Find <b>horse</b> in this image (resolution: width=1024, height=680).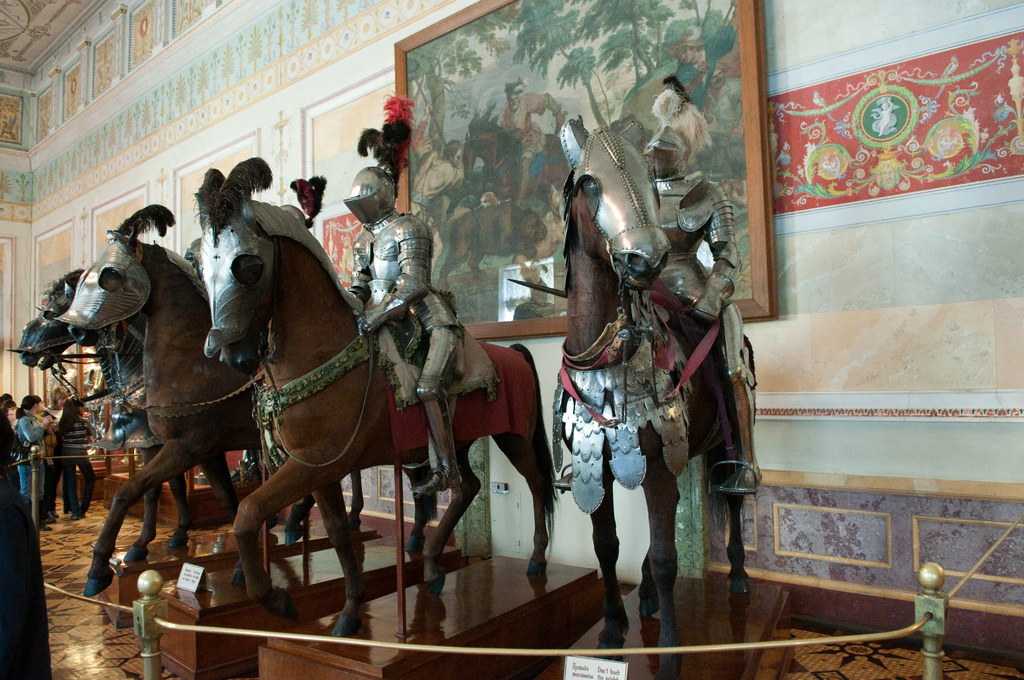
<region>18, 267, 317, 565</region>.
